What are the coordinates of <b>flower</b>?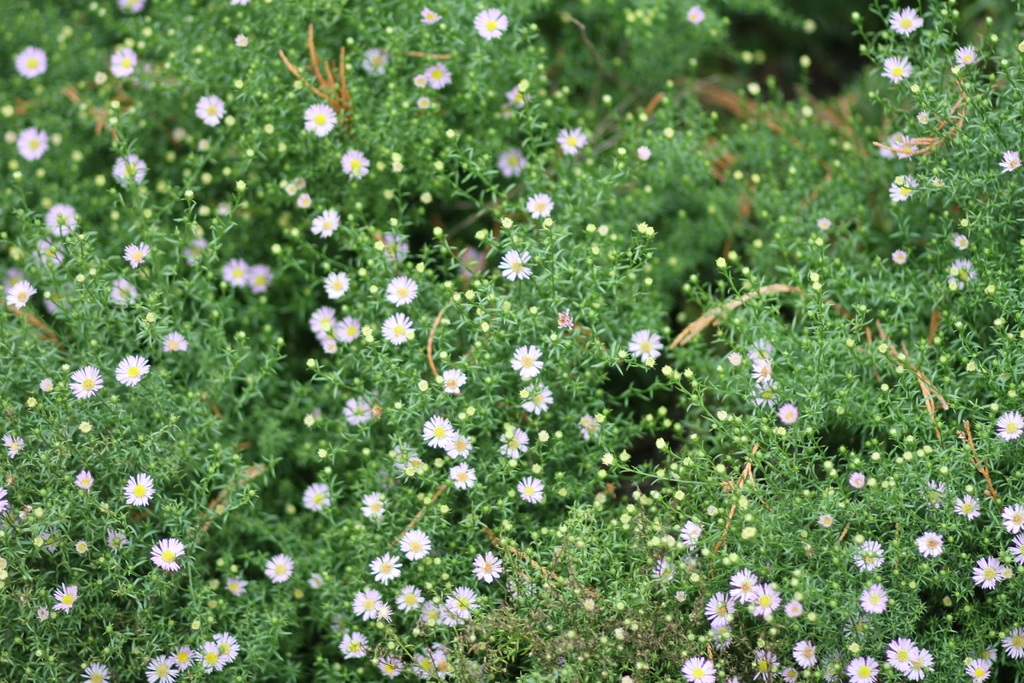
detection(917, 108, 934, 126).
